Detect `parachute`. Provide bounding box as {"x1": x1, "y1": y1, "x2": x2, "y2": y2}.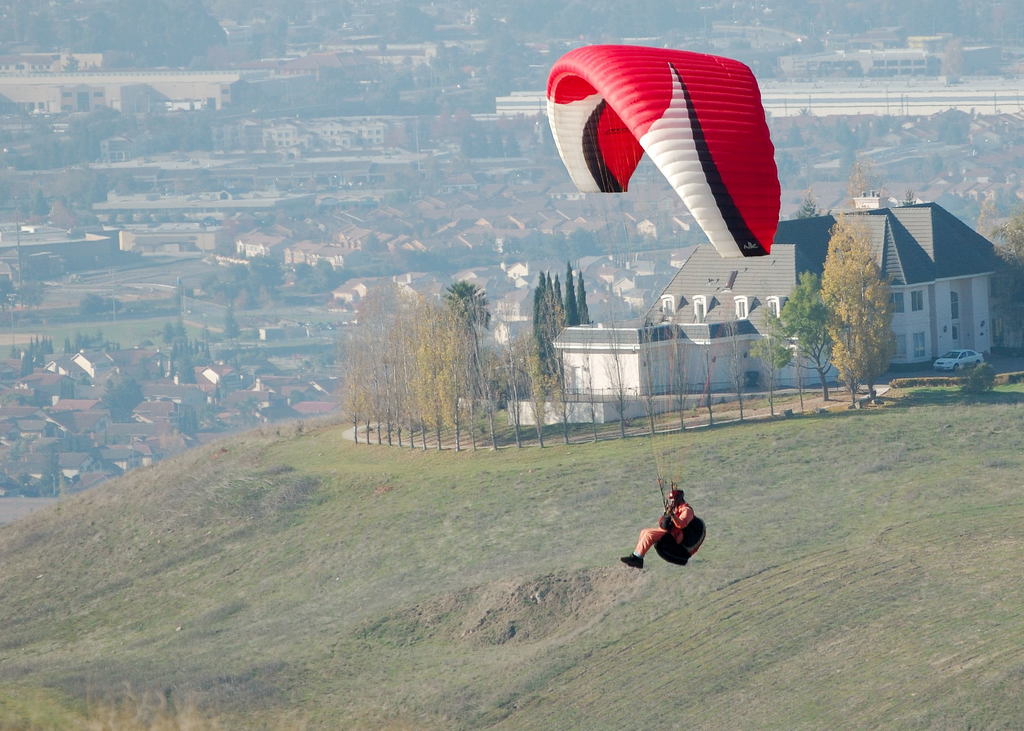
{"x1": 582, "y1": 45, "x2": 783, "y2": 253}.
